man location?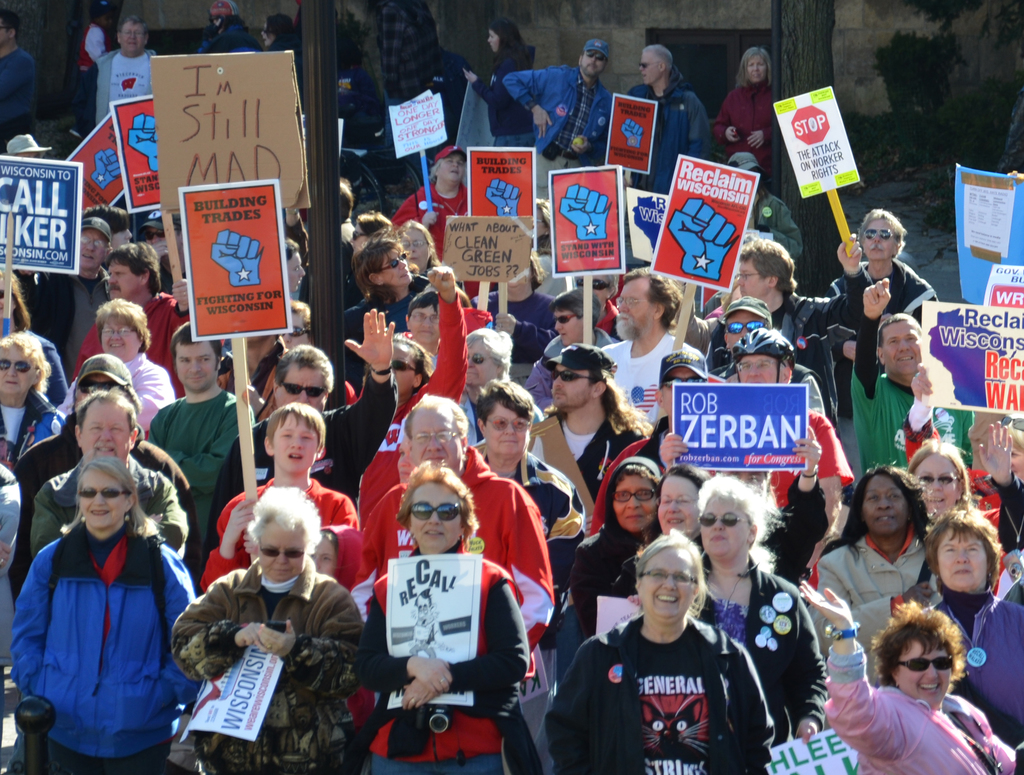
bbox=(844, 276, 973, 473)
